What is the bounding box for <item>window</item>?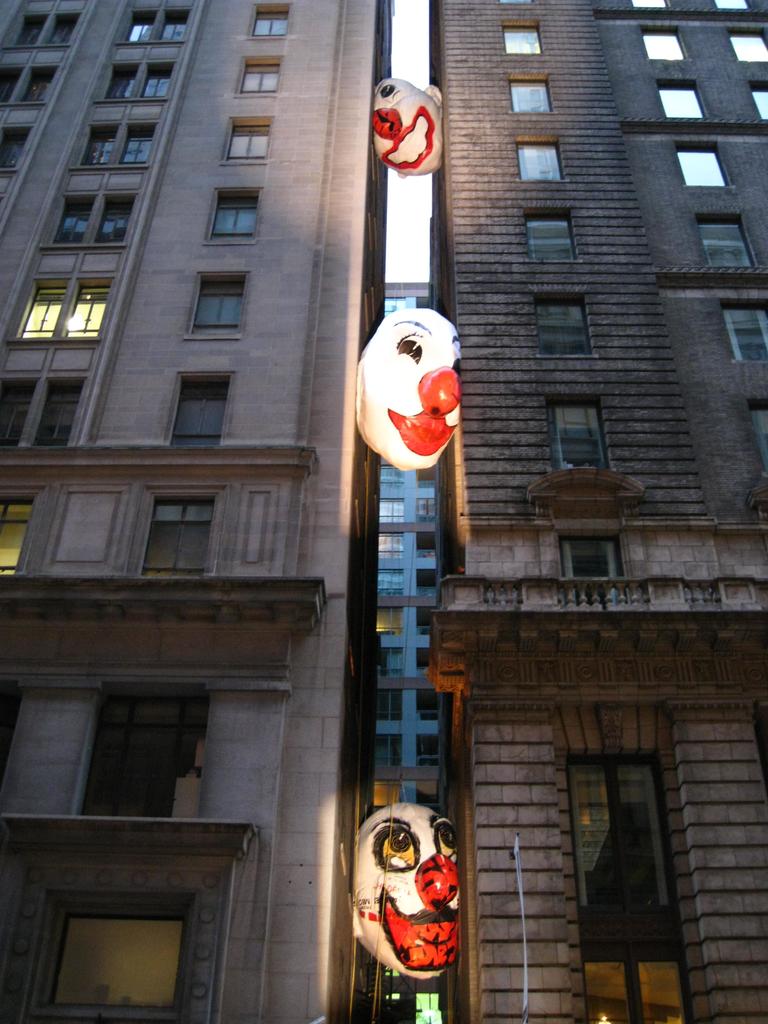
[x1=29, y1=886, x2=192, y2=1023].
